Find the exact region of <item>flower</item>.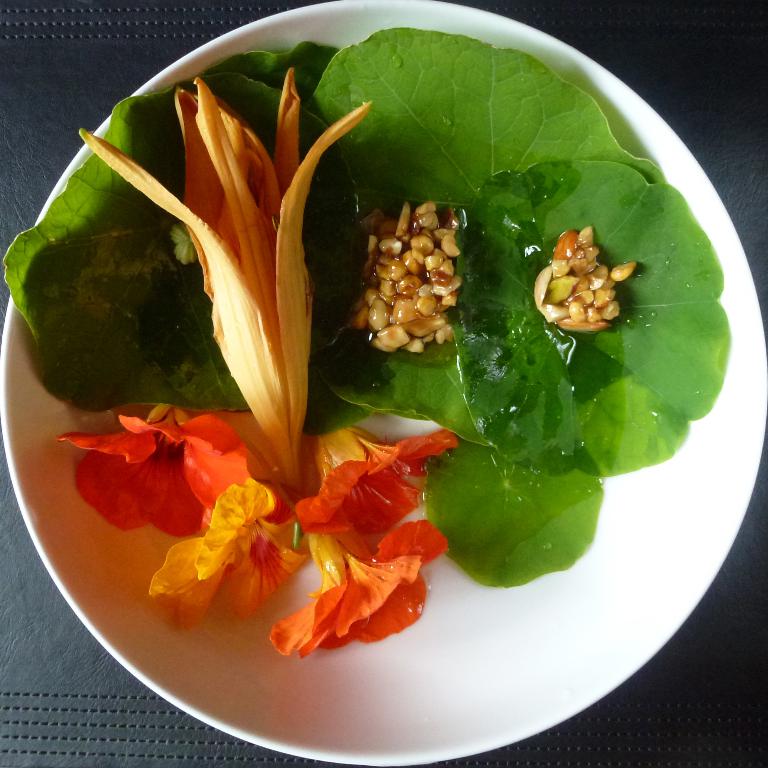
Exact region: 155, 490, 292, 604.
